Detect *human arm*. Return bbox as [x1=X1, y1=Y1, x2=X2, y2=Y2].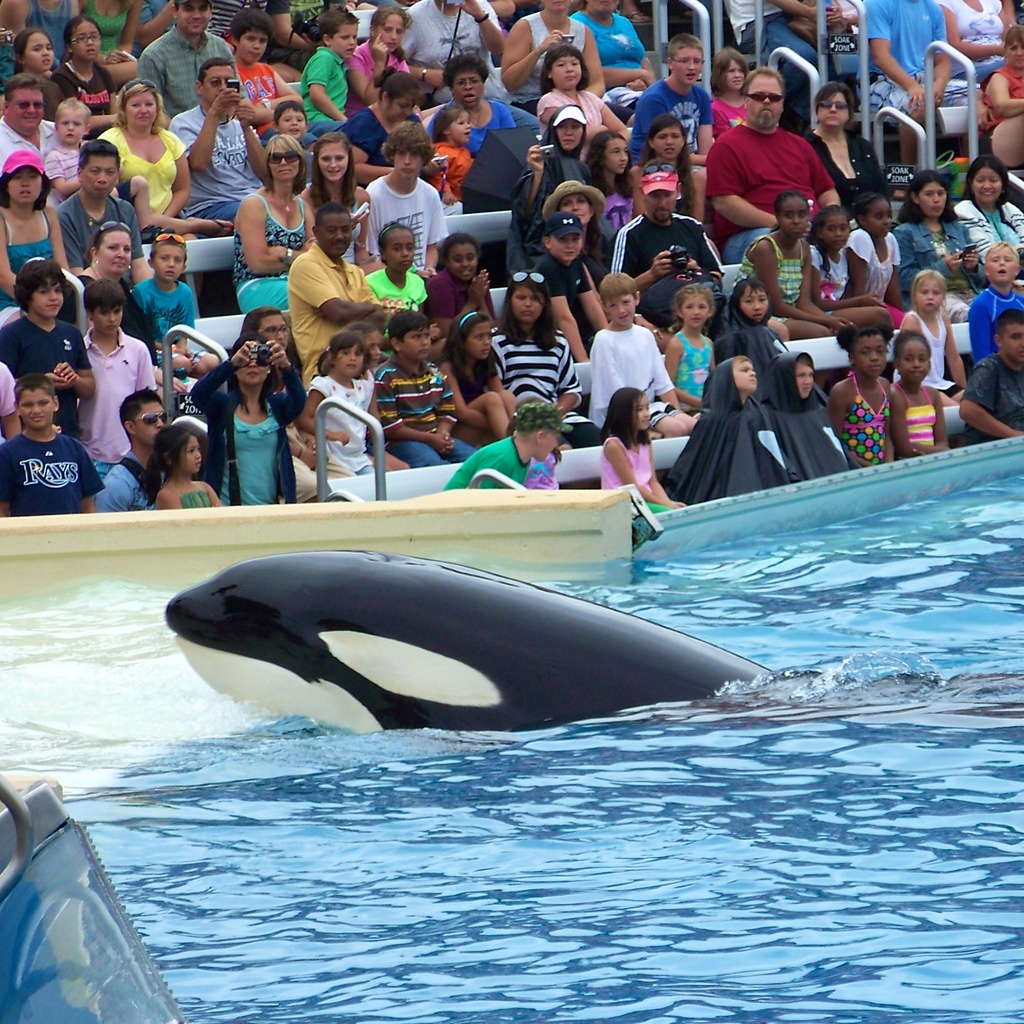
[x1=269, y1=197, x2=319, y2=269].
